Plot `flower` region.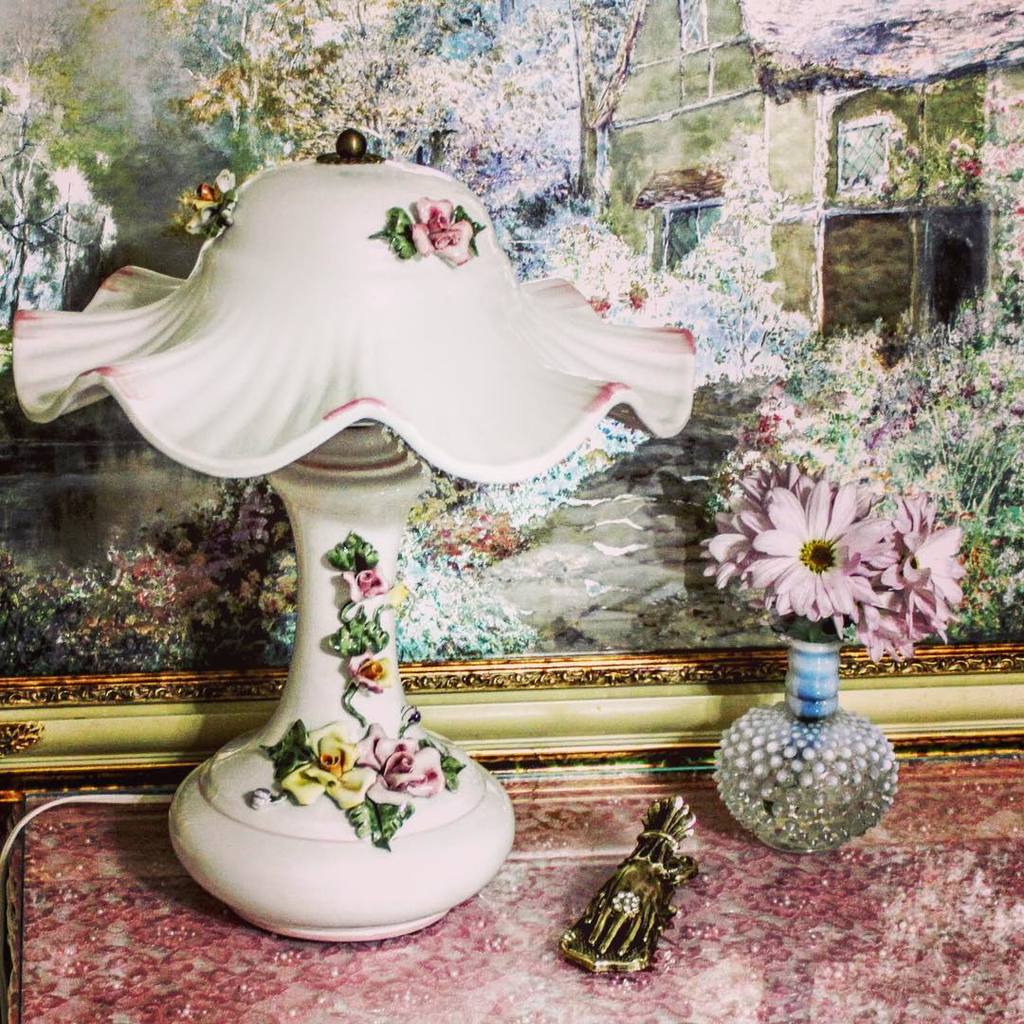
Plotted at <box>348,649,389,692</box>.
